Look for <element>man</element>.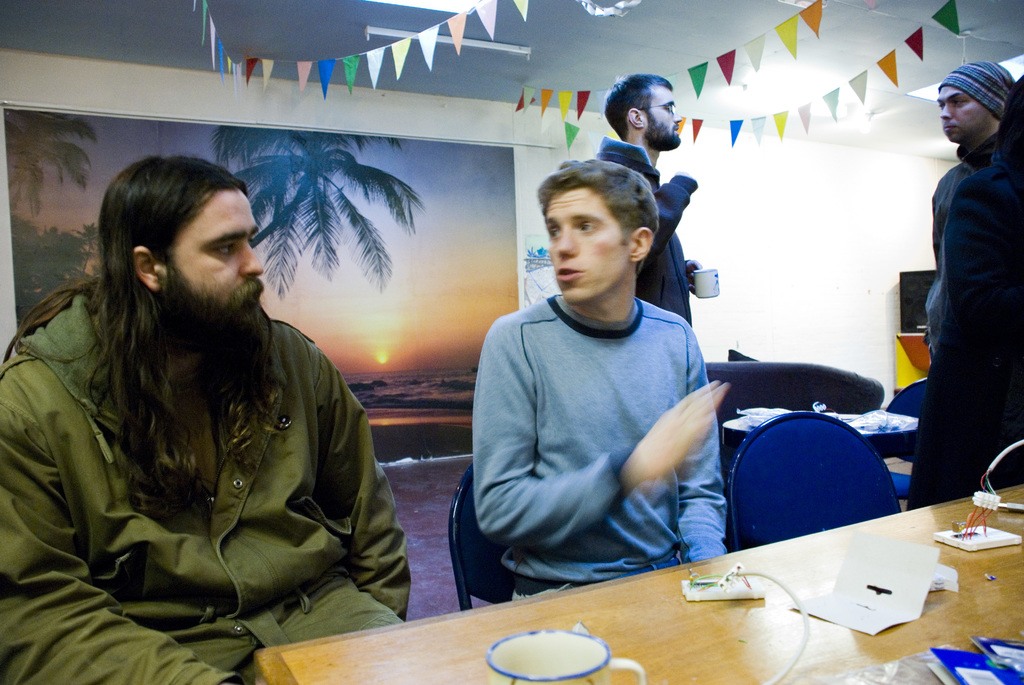
Found: box=[586, 72, 711, 347].
